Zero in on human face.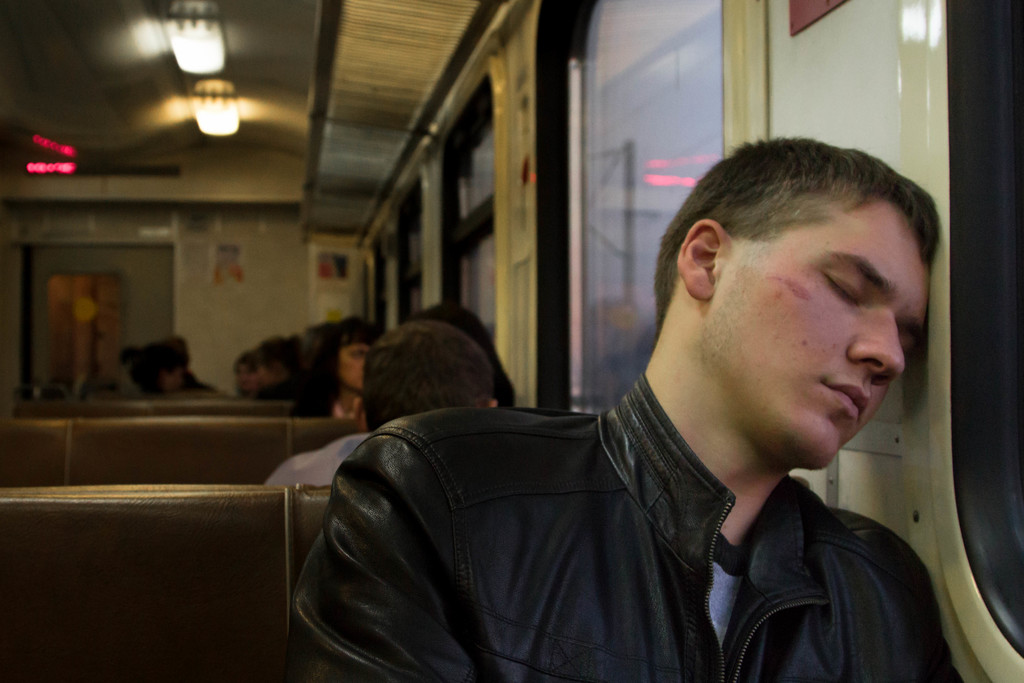
Zeroed in: <box>153,356,180,389</box>.
